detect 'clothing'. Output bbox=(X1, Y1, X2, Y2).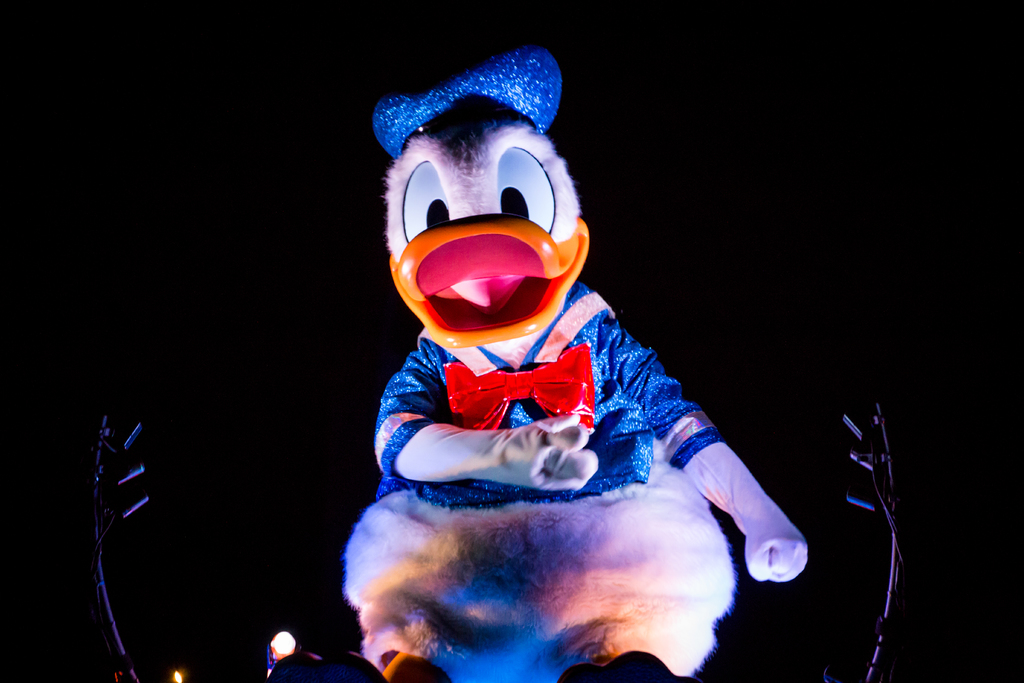
bbox=(374, 286, 723, 509).
